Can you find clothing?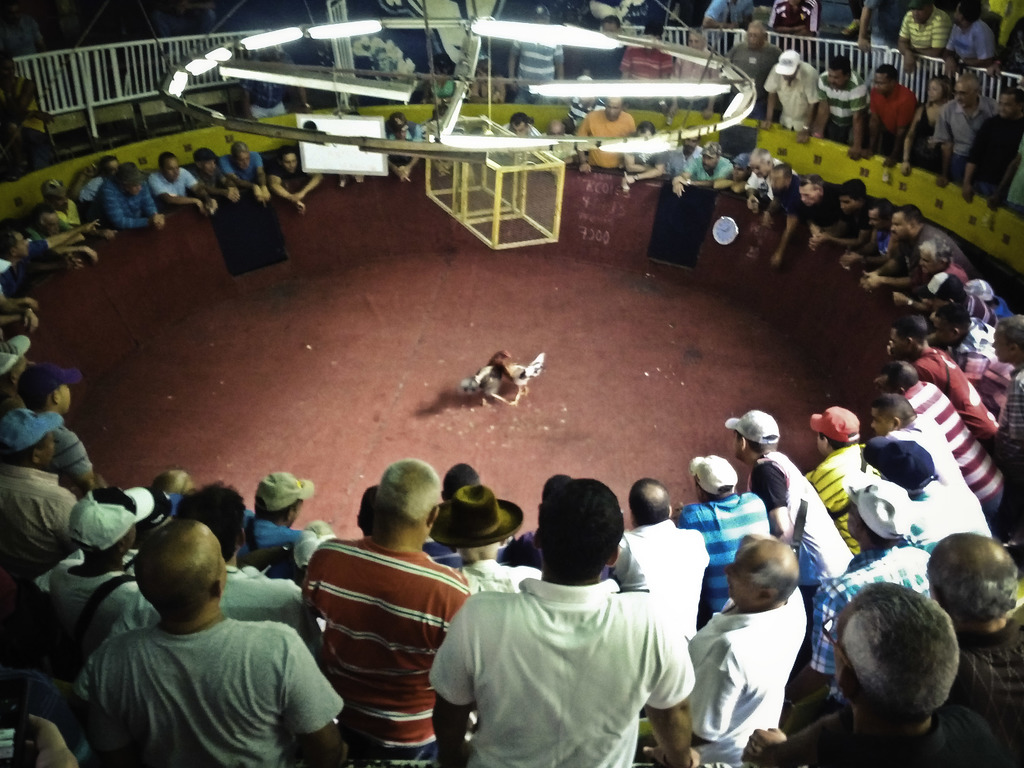
Yes, bounding box: (left=695, top=136, right=715, bottom=159).
